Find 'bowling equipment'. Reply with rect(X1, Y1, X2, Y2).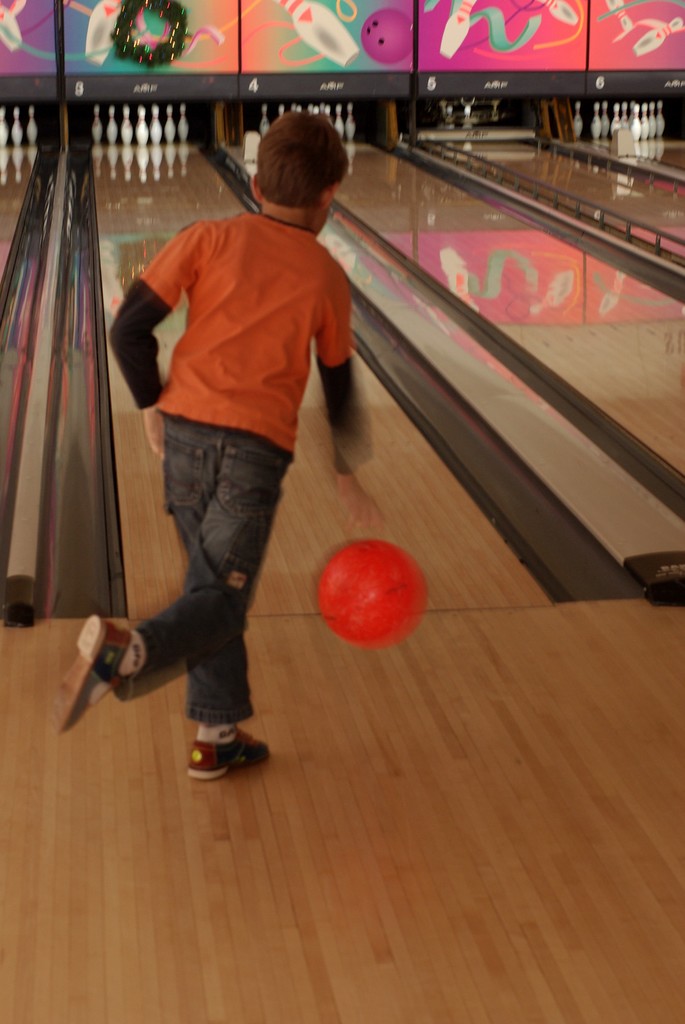
rect(25, 106, 39, 141).
